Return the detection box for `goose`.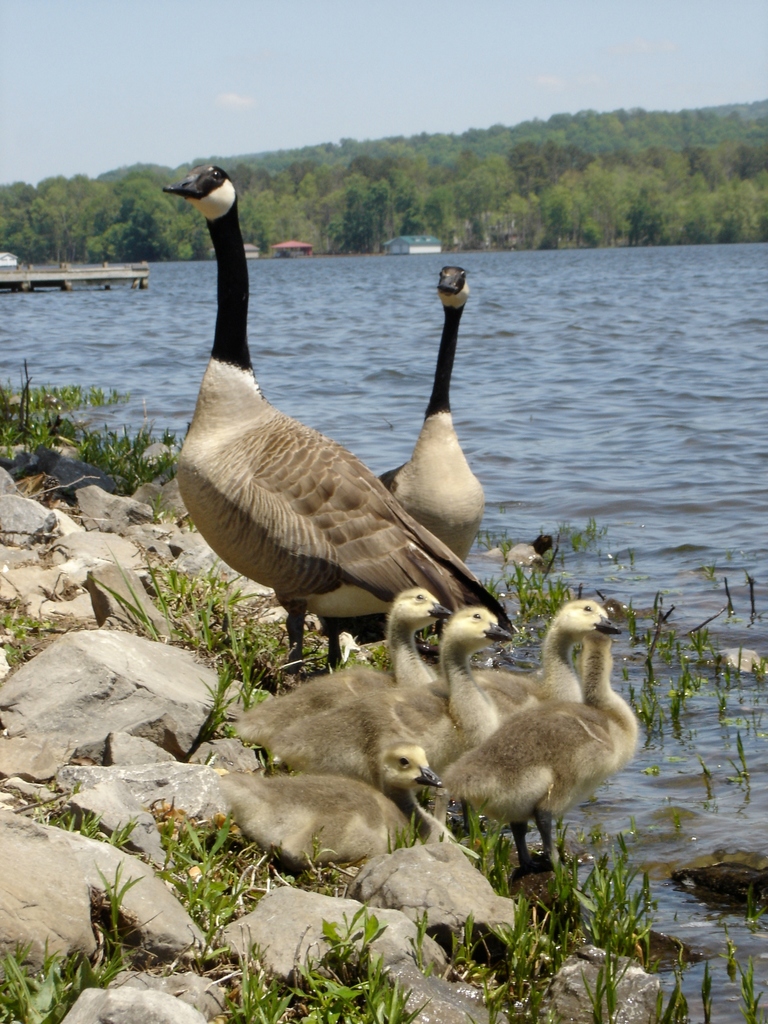
{"x1": 196, "y1": 756, "x2": 423, "y2": 867}.
